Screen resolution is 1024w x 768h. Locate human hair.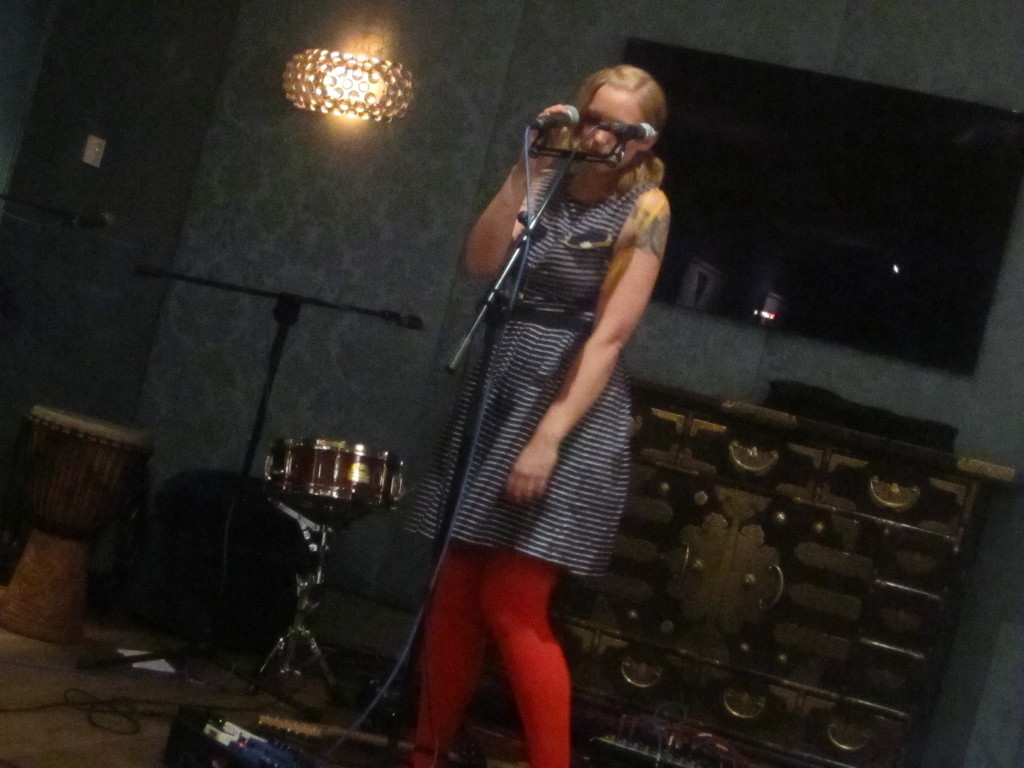
bbox=(573, 63, 676, 197).
